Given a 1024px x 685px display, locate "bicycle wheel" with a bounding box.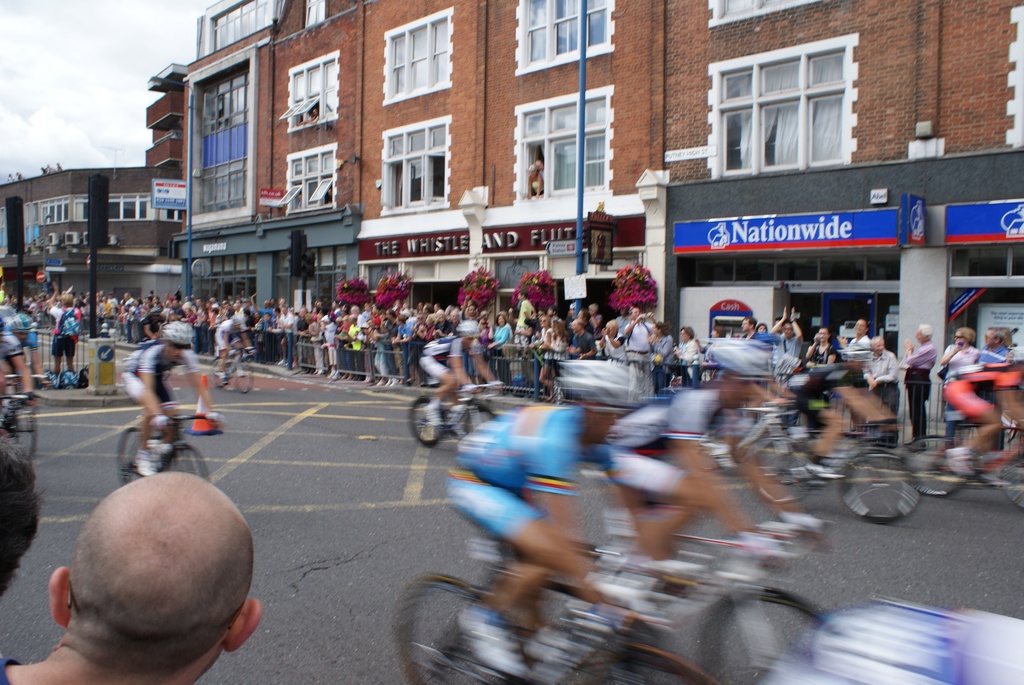
Located: pyautogui.locateOnScreen(584, 633, 723, 684).
